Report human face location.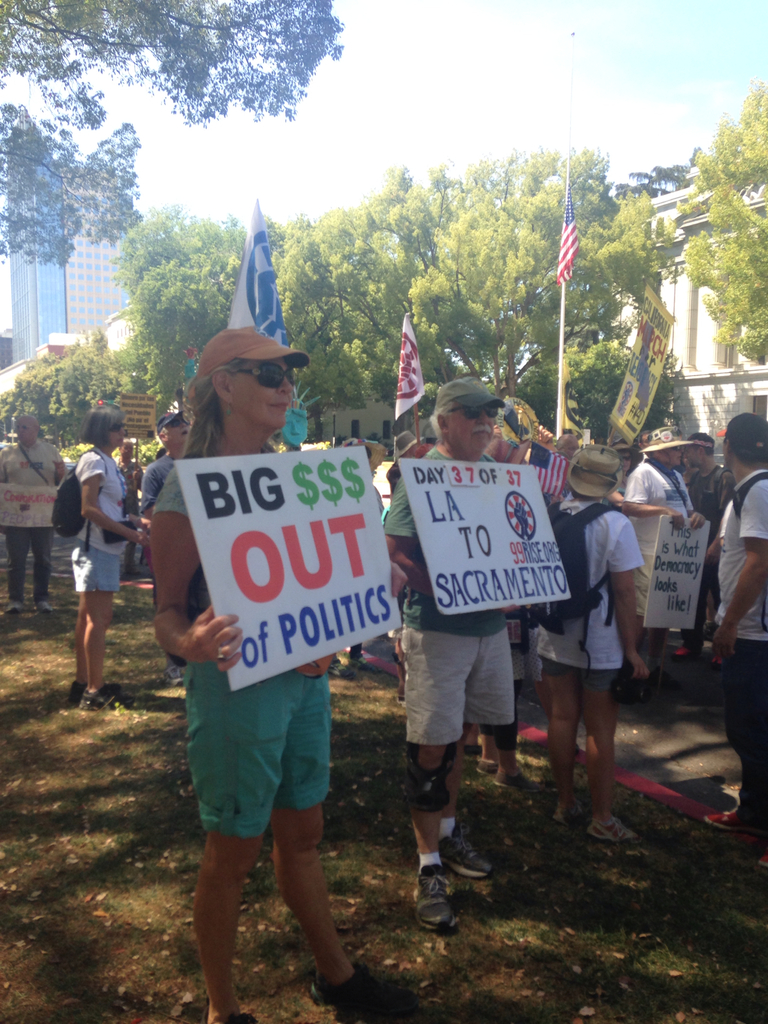
Report: {"x1": 680, "y1": 458, "x2": 690, "y2": 470}.
